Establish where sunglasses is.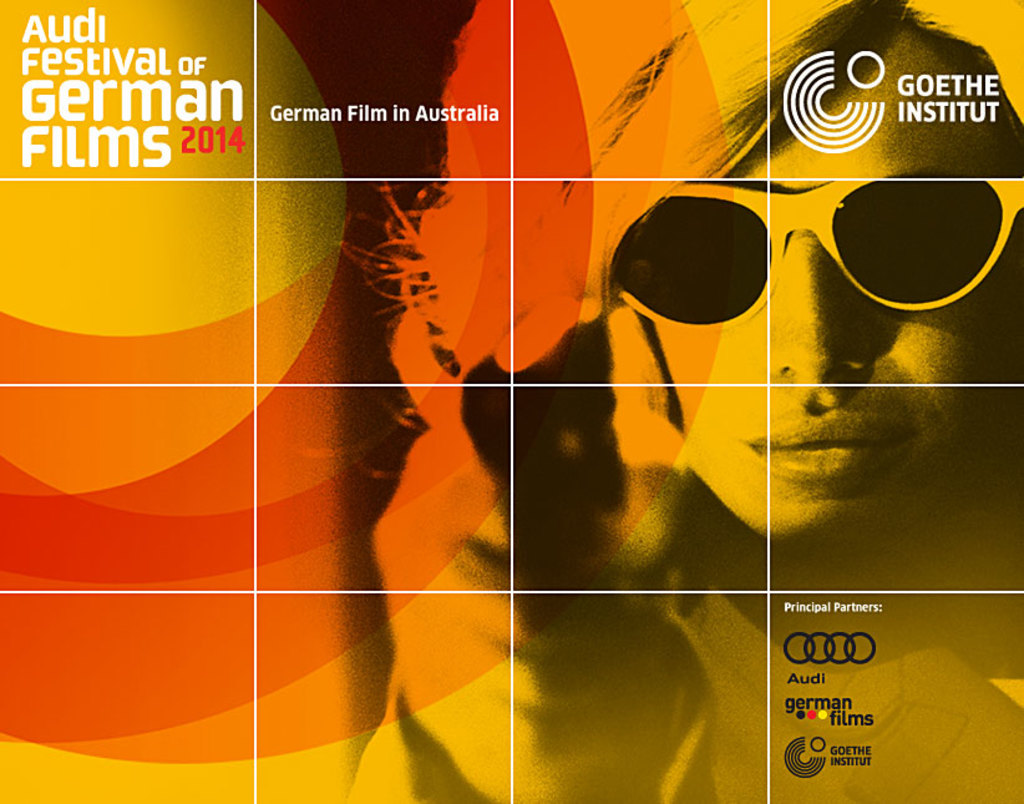
Established at [608,178,1023,334].
